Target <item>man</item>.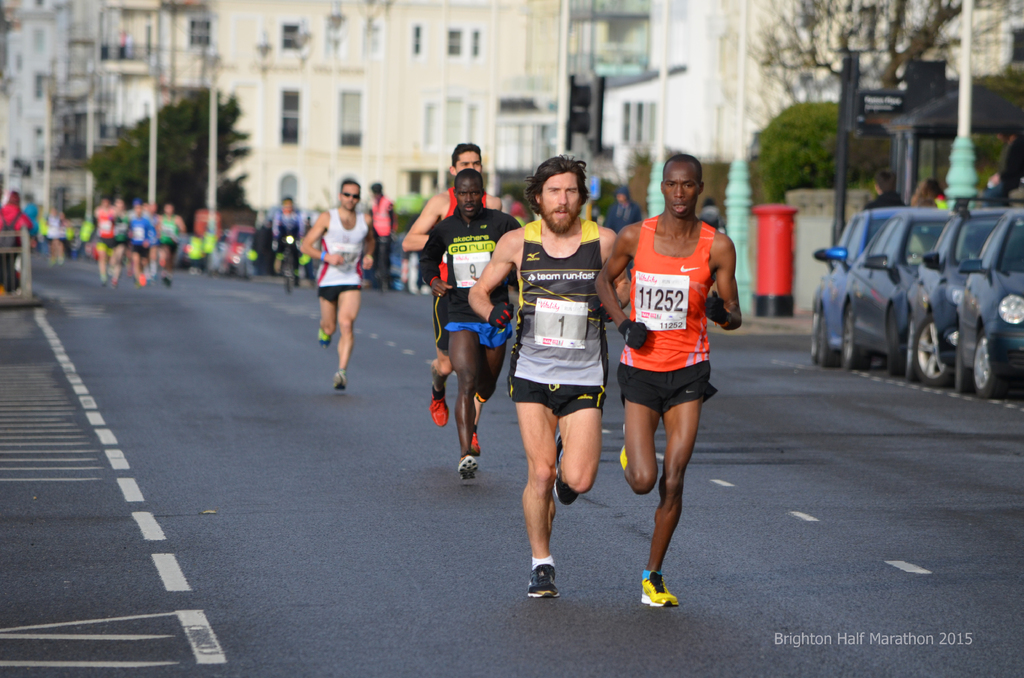
Target region: x1=594, y1=154, x2=744, y2=608.
